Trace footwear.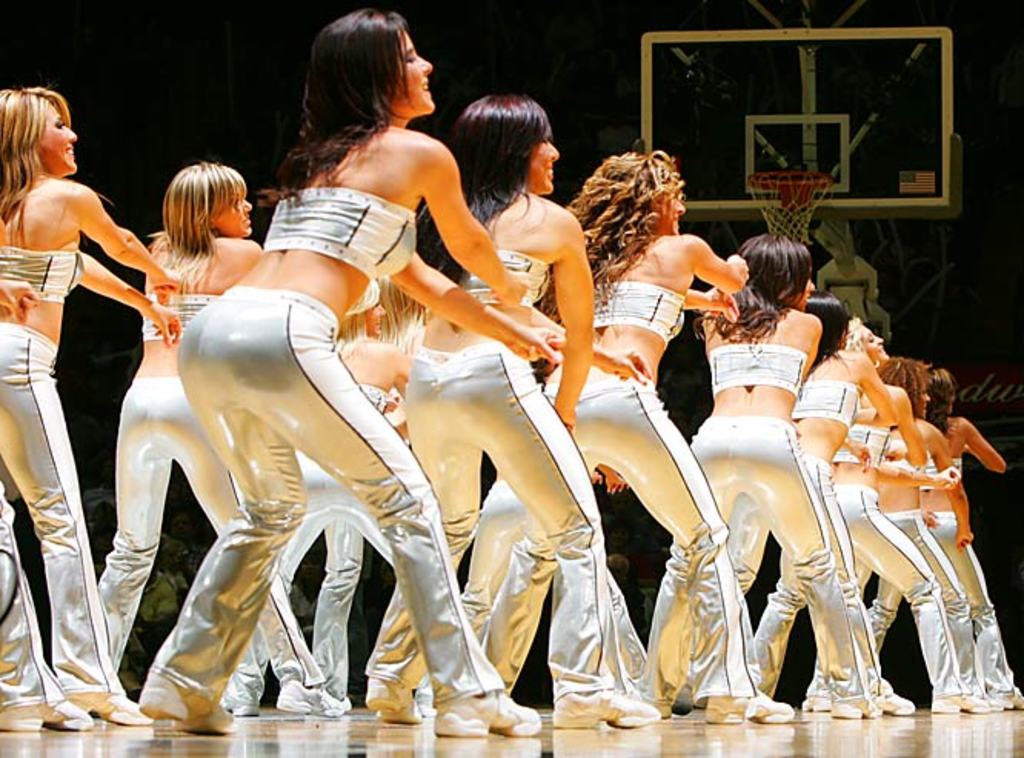
Traced to 138/669/231/733.
